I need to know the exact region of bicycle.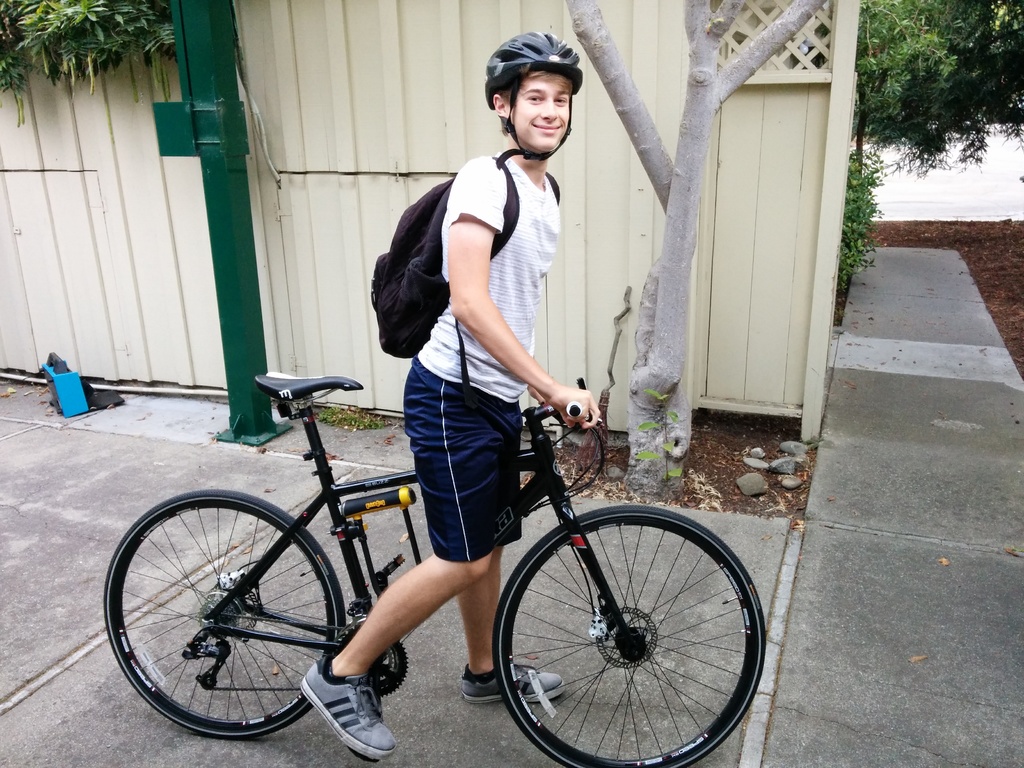
Region: (110,367,772,758).
